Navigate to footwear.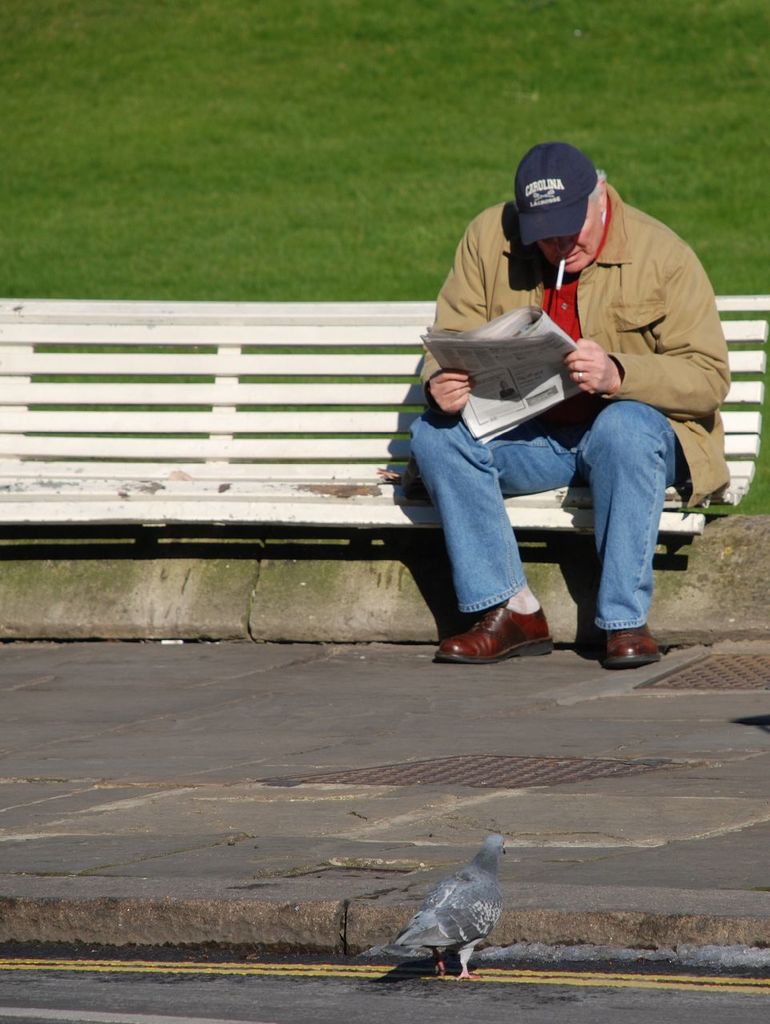
Navigation target: [599,621,662,665].
